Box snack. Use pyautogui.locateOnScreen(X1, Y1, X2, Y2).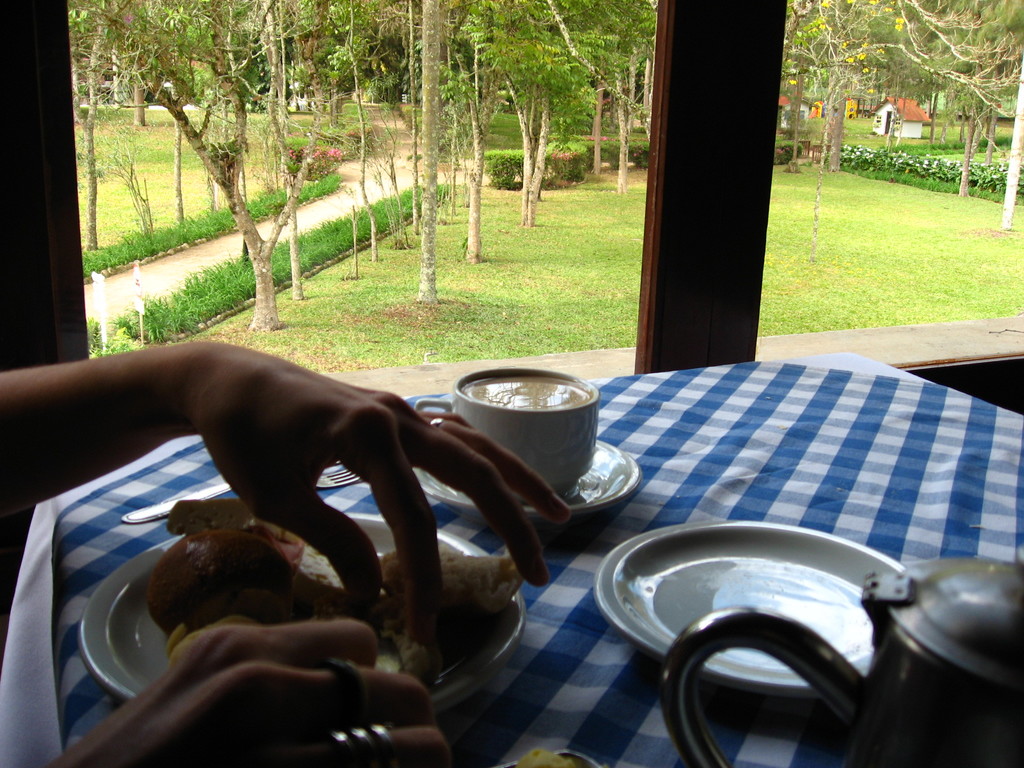
pyautogui.locateOnScreen(381, 547, 525, 637).
